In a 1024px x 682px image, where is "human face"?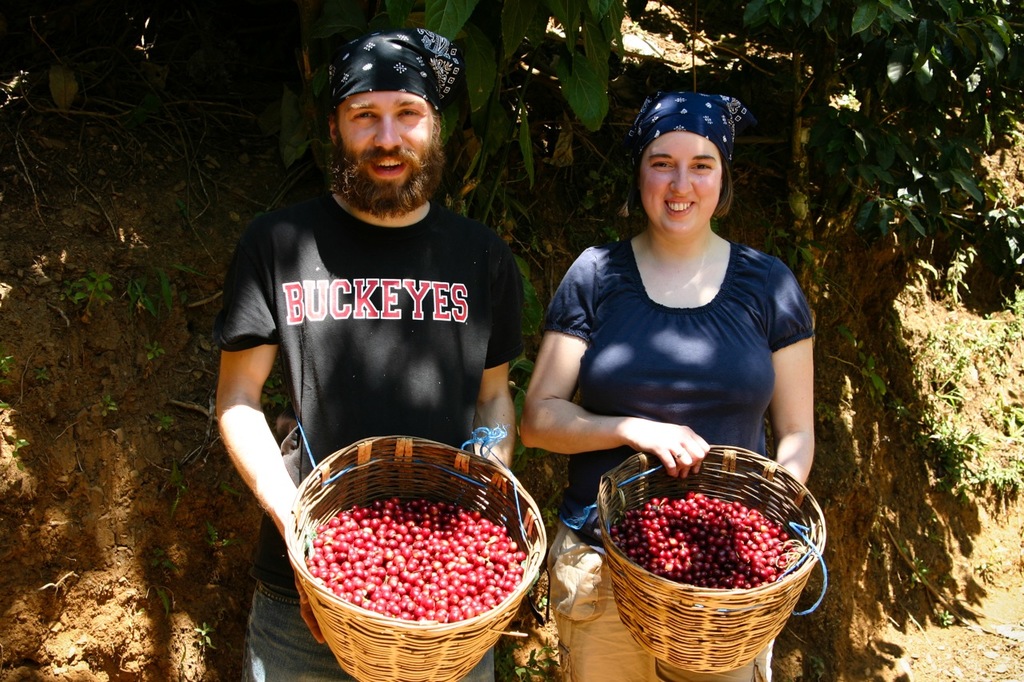
box(339, 92, 433, 186).
